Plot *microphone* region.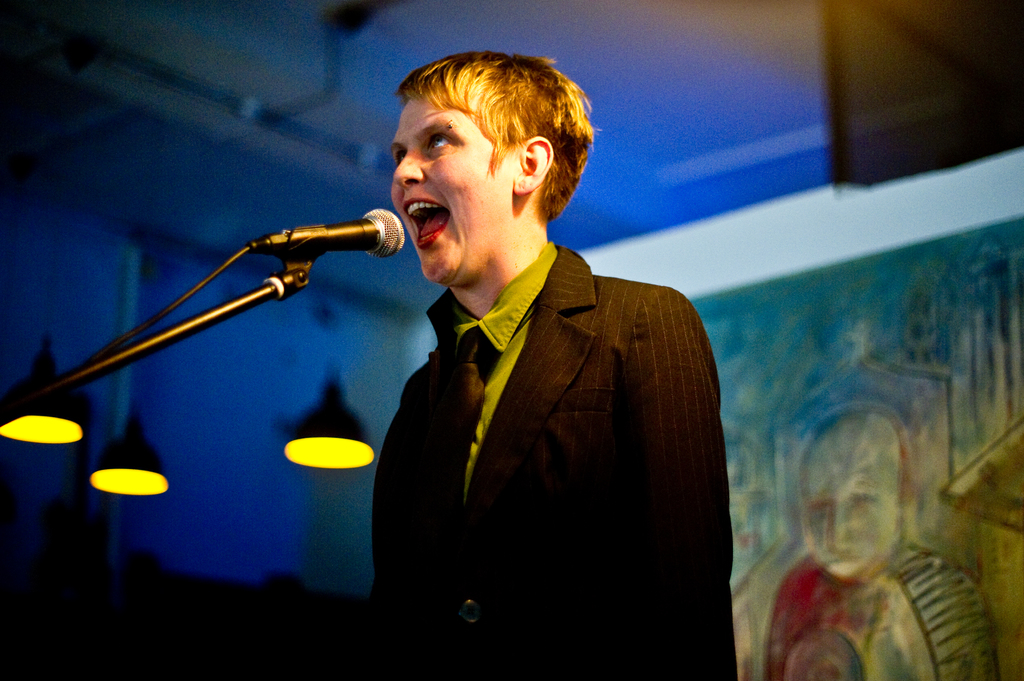
Plotted at 232/205/420/267.
